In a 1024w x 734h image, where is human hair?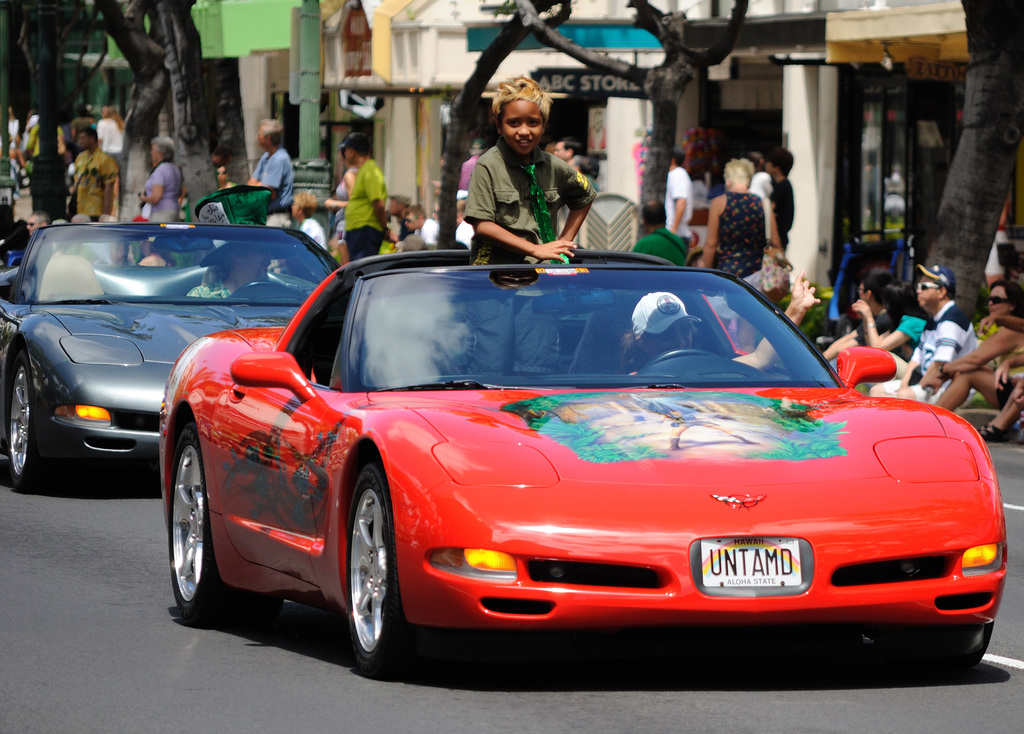
672, 142, 686, 167.
